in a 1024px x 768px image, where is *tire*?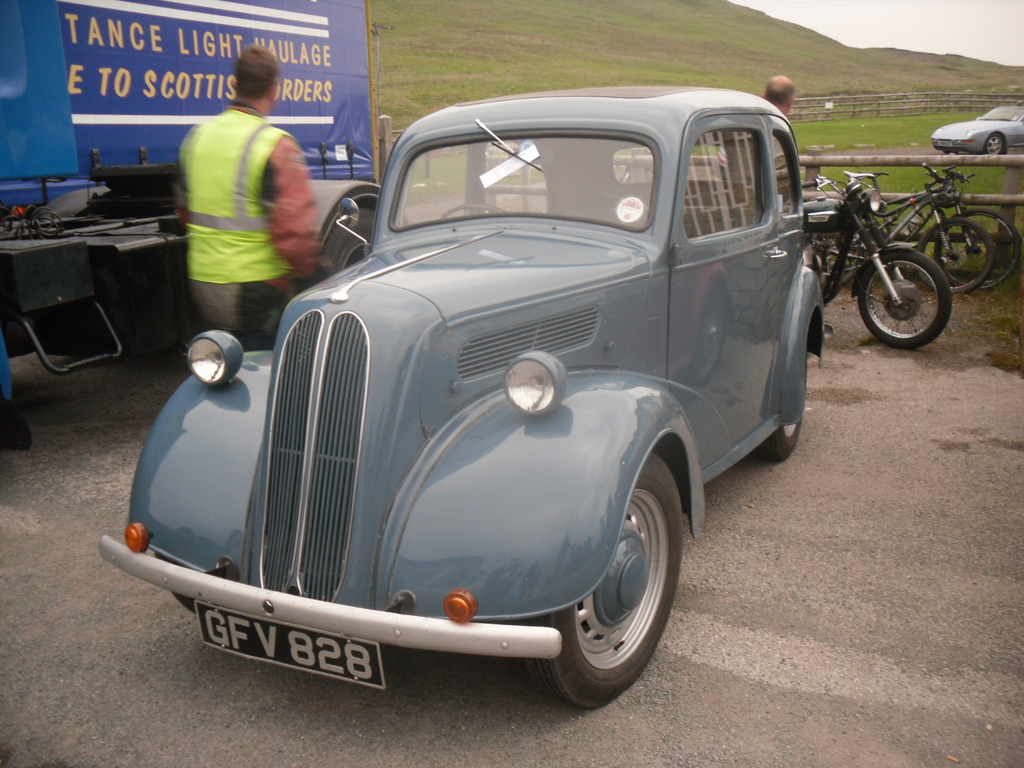
(left=762, top=420, right=805, bottom=464).
